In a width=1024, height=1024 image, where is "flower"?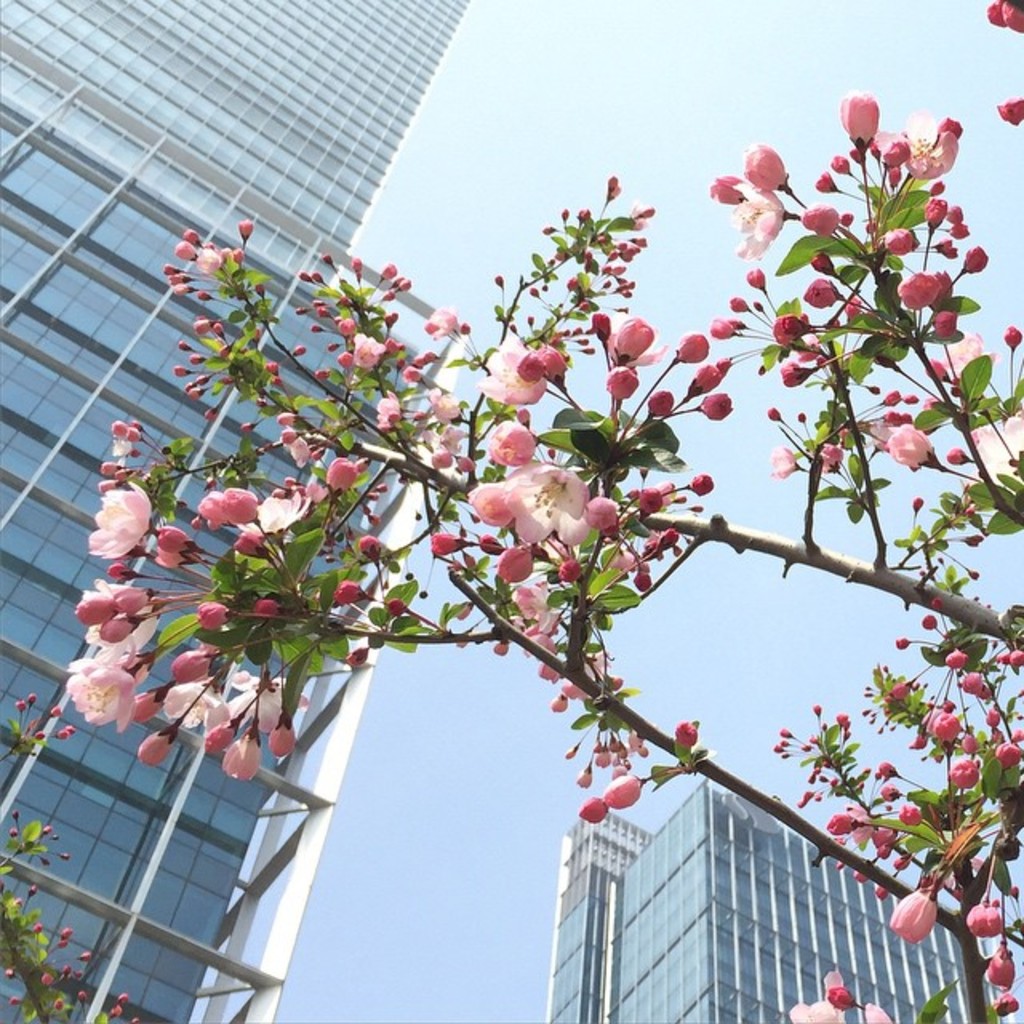
(248,483,306,544).
